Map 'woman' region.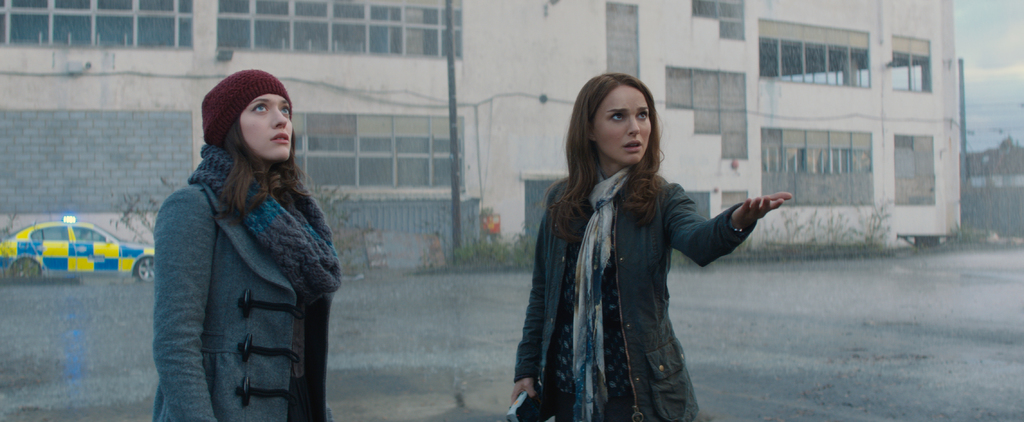
Mapped to [left=141, top=60, right=352, bottom=421].
